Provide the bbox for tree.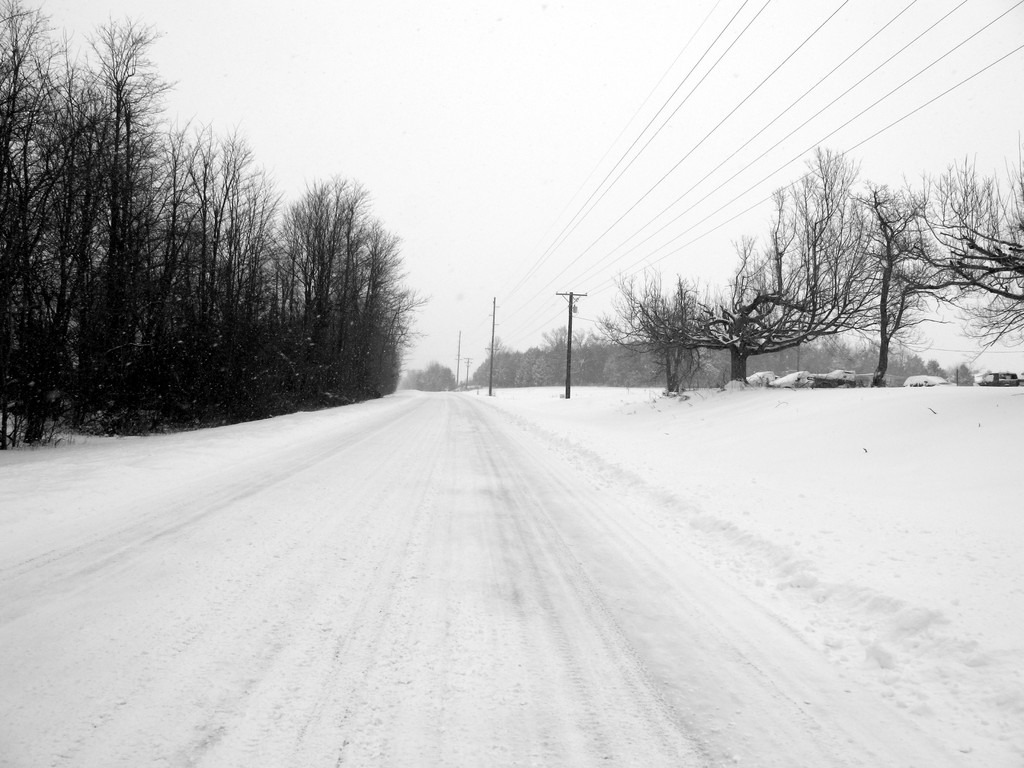
left=57, top=24, right=149, bottom=403.
